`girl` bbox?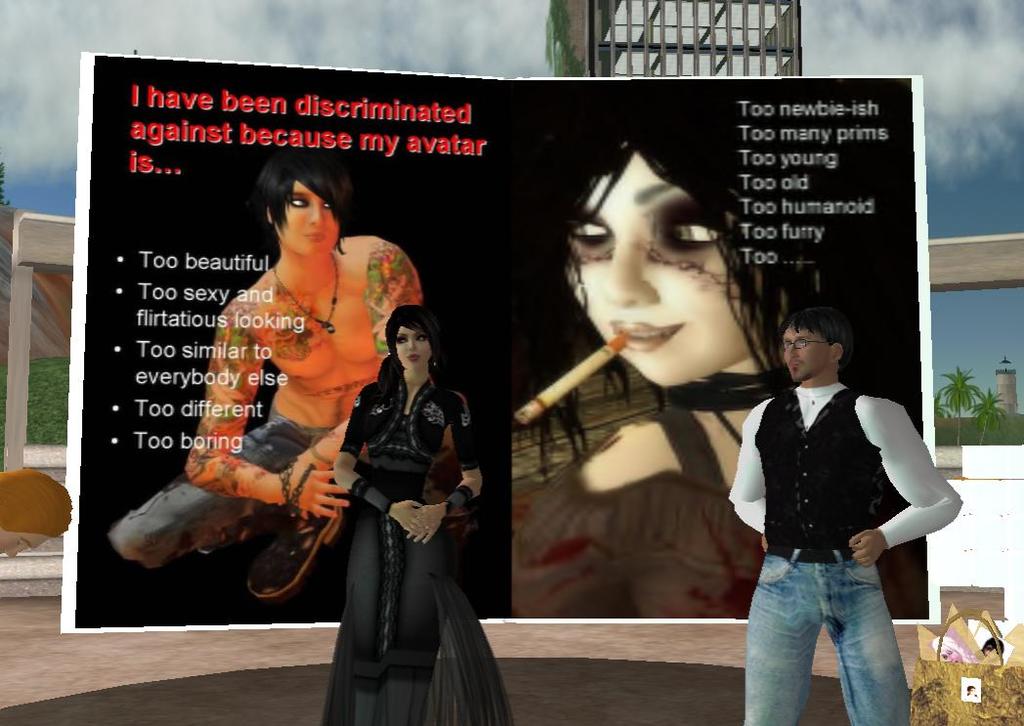
(332, 300, 517, 725)
